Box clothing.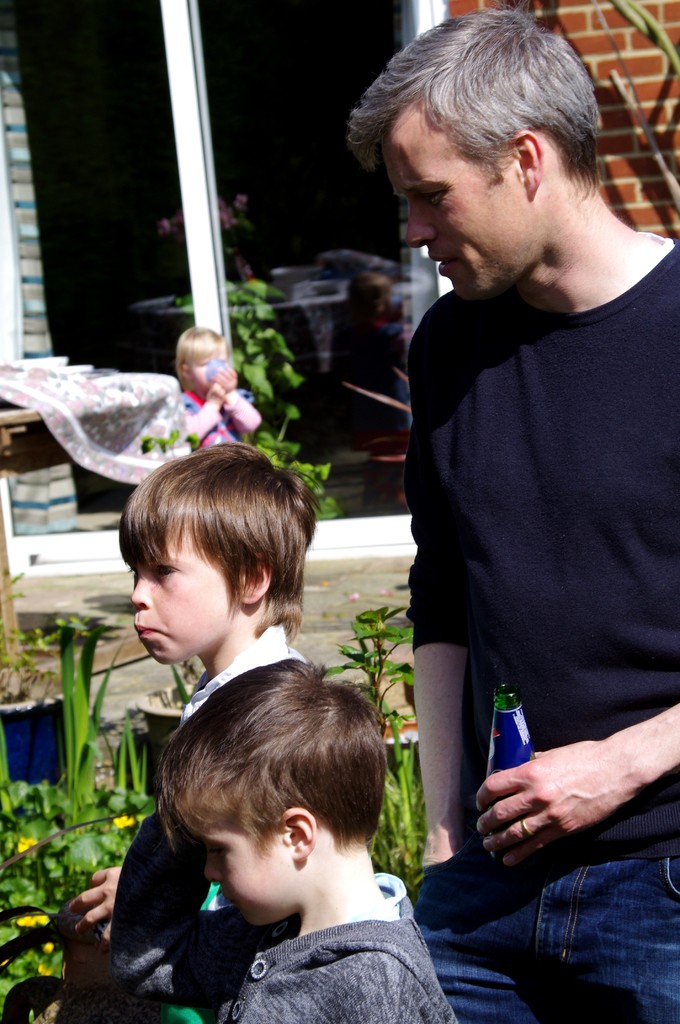
104/879/460/1023.
